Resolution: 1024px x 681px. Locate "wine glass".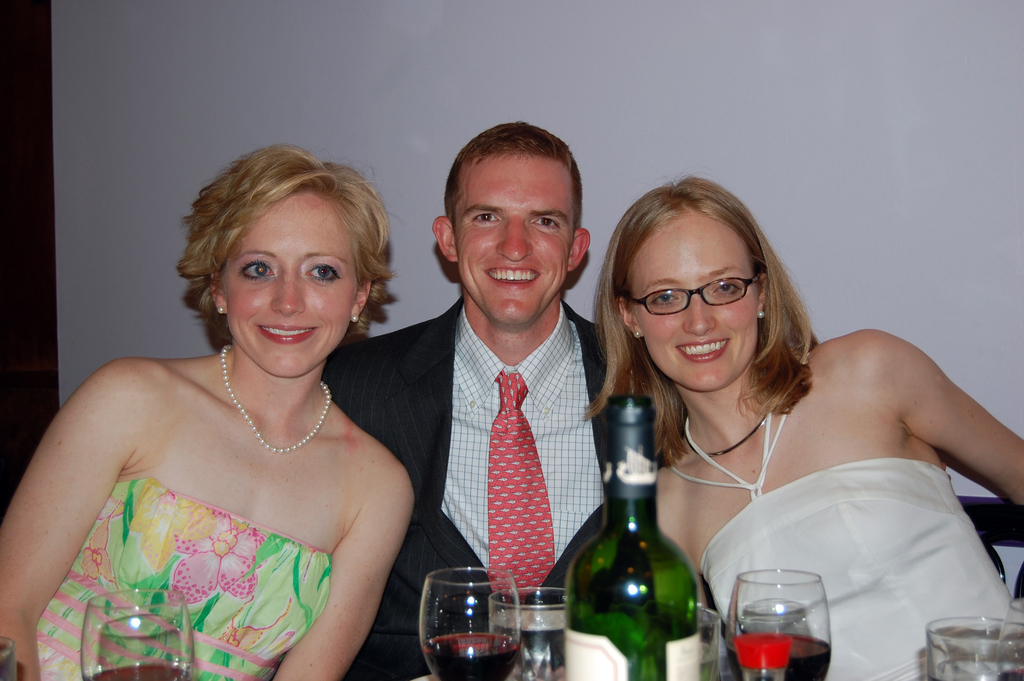
729 573 833 680.
